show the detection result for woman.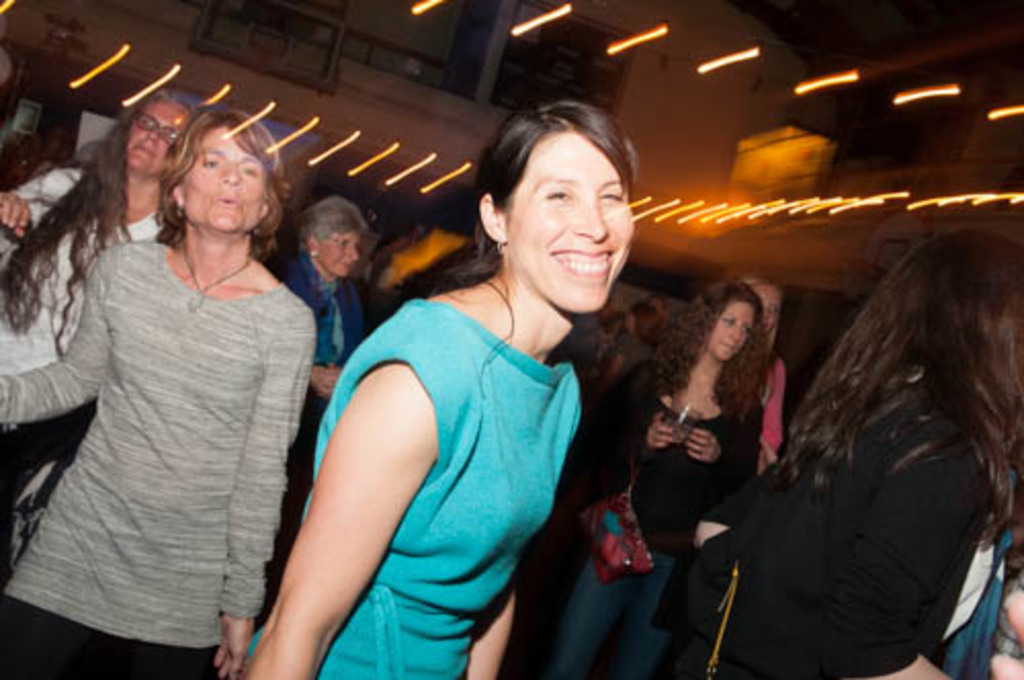
(0, 80, 207, 385).
